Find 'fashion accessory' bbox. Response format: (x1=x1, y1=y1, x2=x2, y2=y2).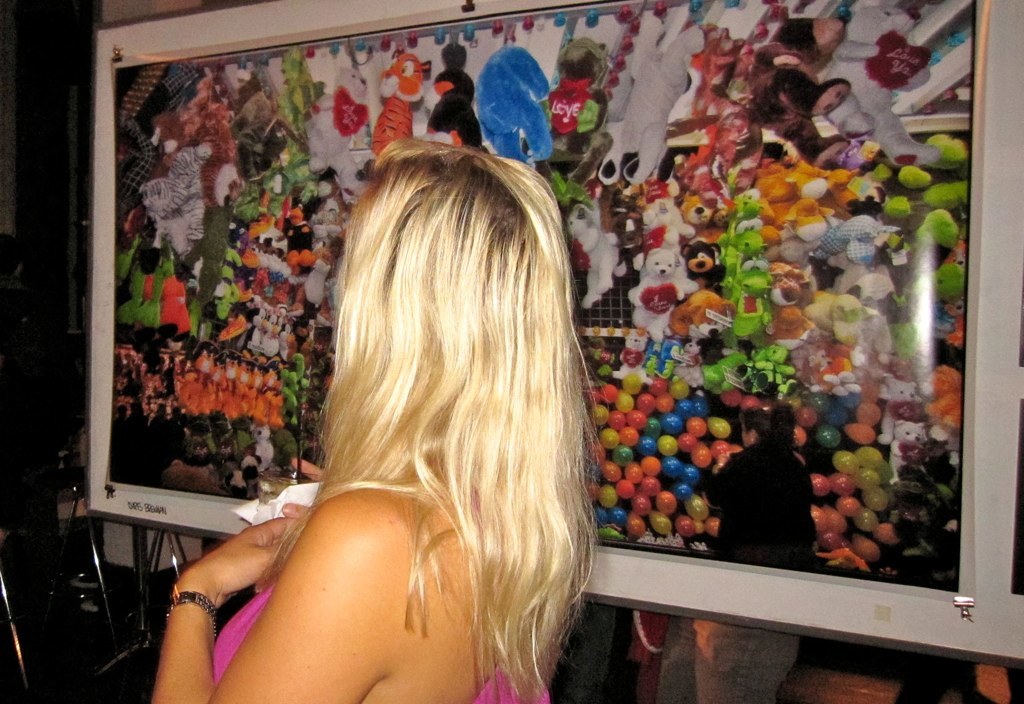
(x1=162, y1=589, x2=223, y2=646).
